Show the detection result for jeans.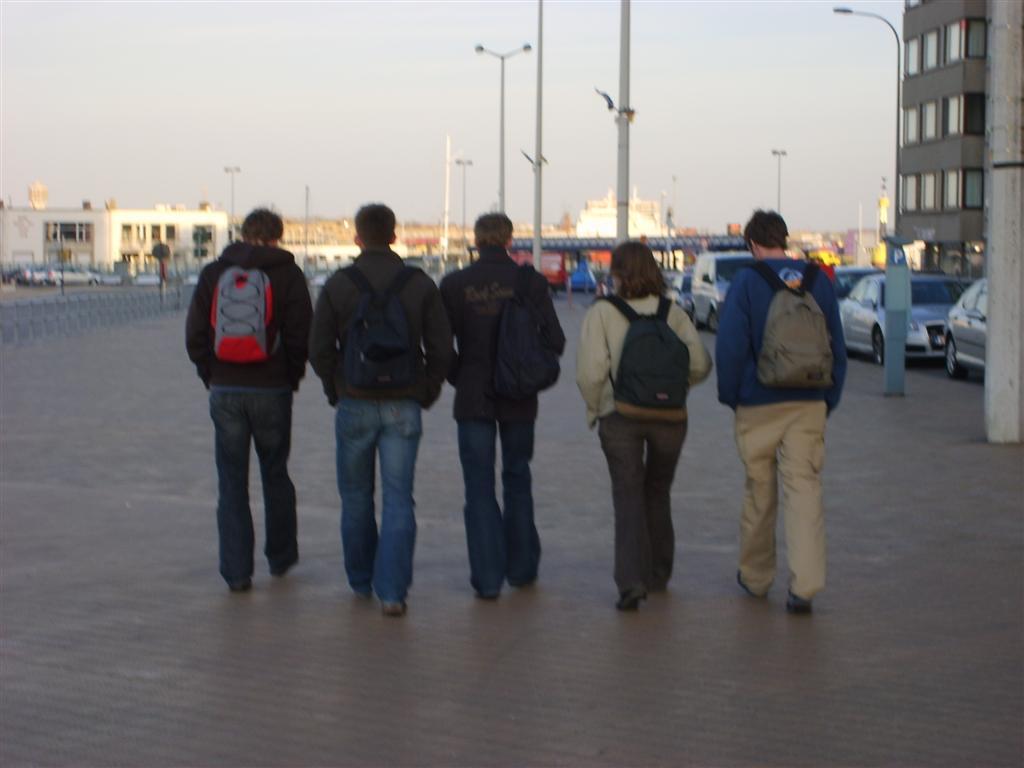
(x1=323, y1=382, x2=424, y2=620).
